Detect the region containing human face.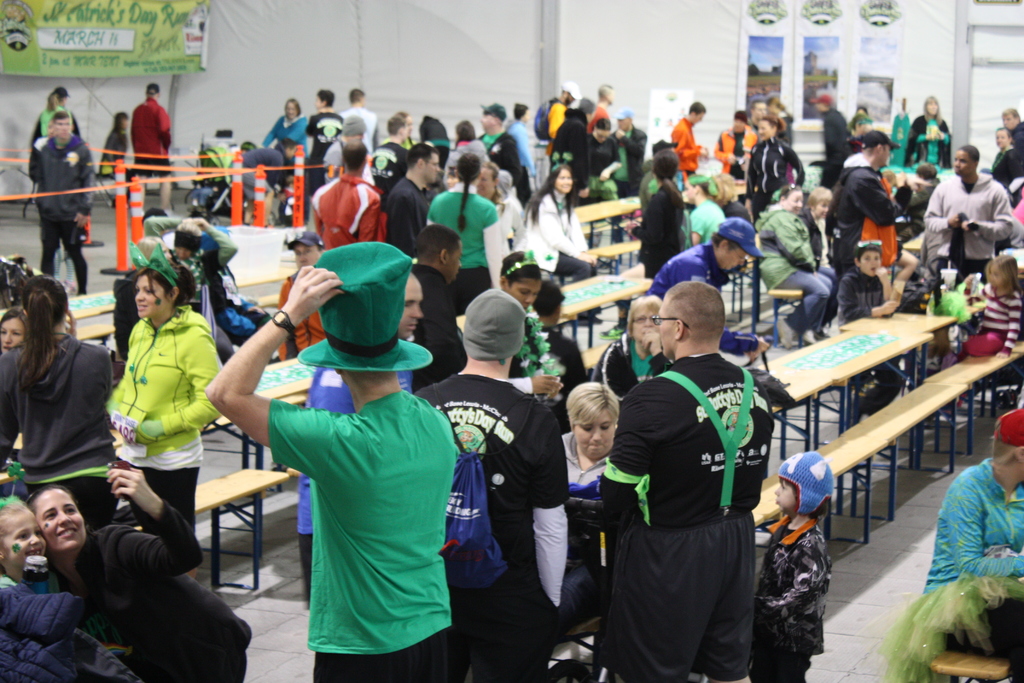
box(957, 150, 970, 174).
